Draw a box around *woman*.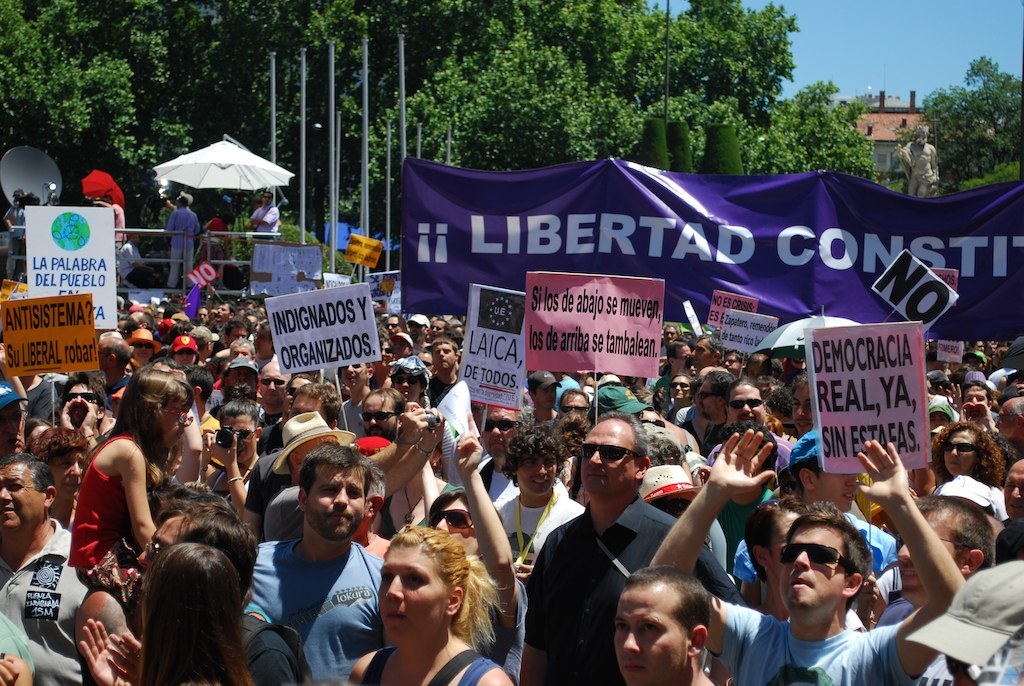
pyautogui.locateOnScreen(352, 526, 522, 674).
